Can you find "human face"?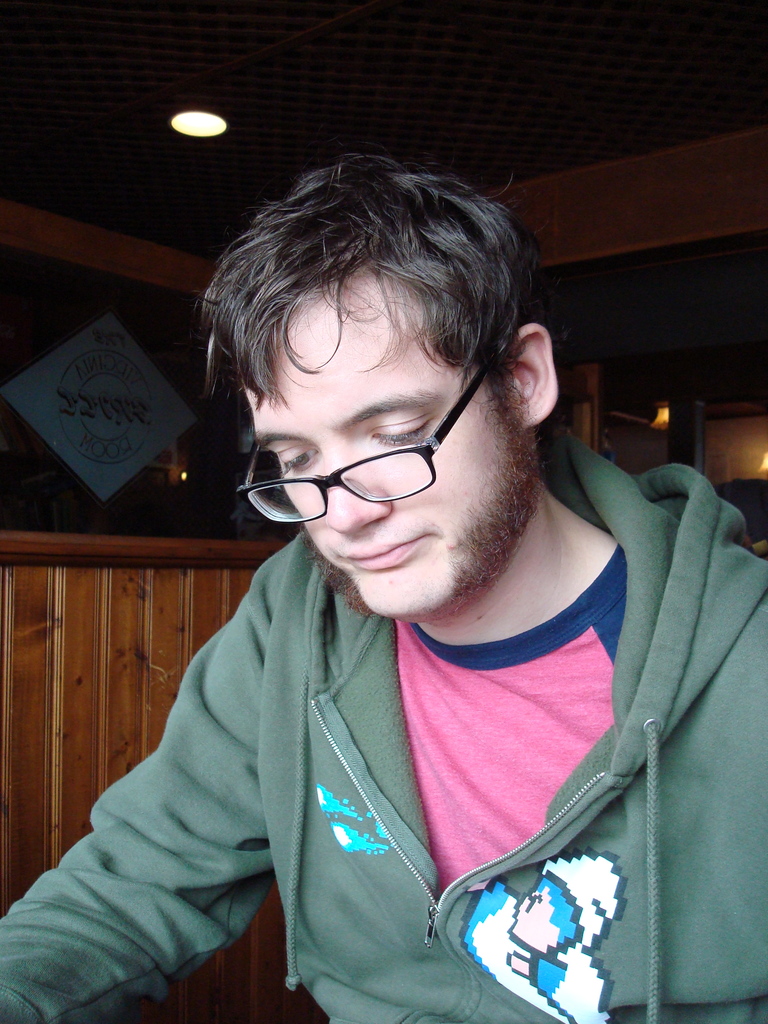
Yes, bounding box: 245 280 529 623.
